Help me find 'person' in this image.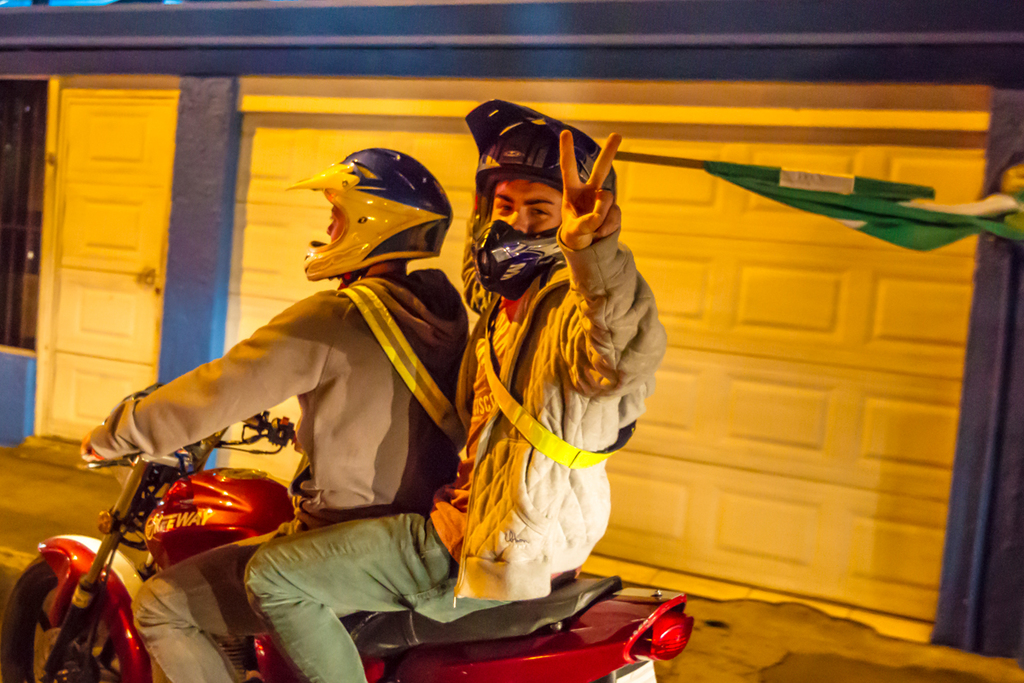
Found it: detection(241, 103, 672, 682).
